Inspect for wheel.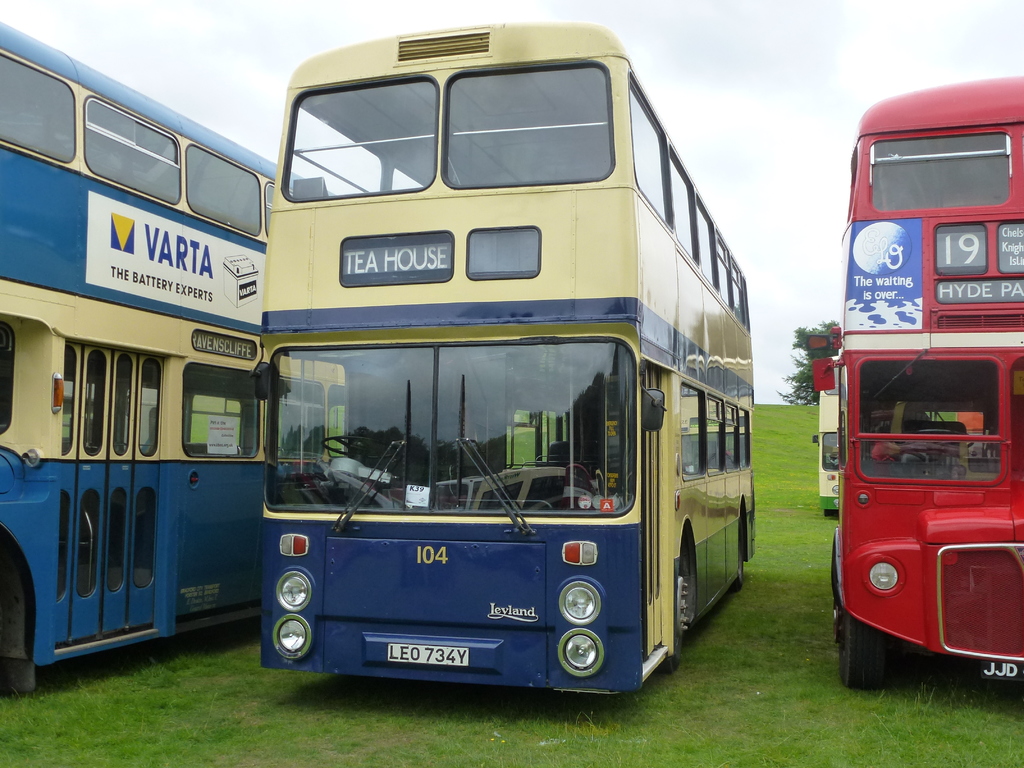
Inspection: 320,436,397,458.
